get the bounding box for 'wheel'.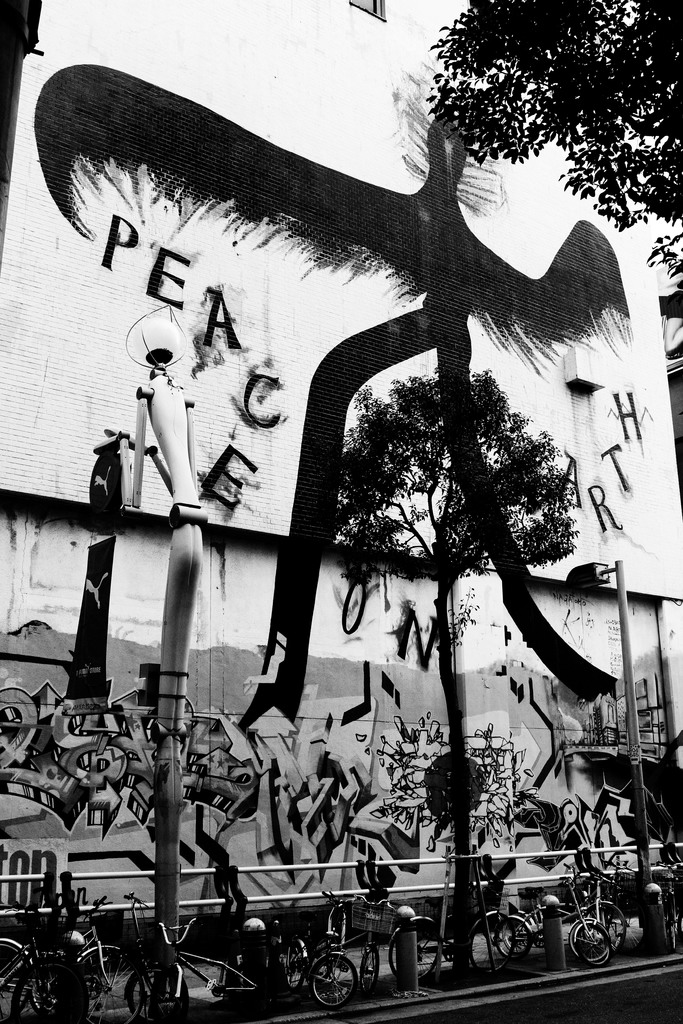
crop(471, 912, 516, 973).
